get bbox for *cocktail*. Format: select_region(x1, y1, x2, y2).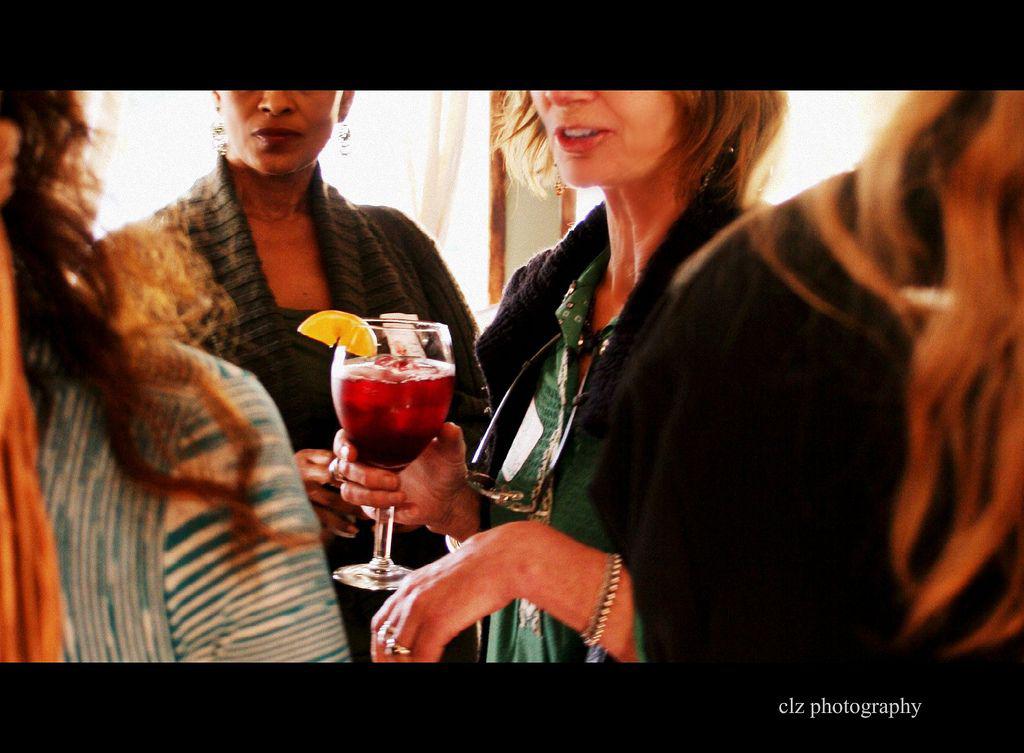
select_region(295, 306, 456, 596).
